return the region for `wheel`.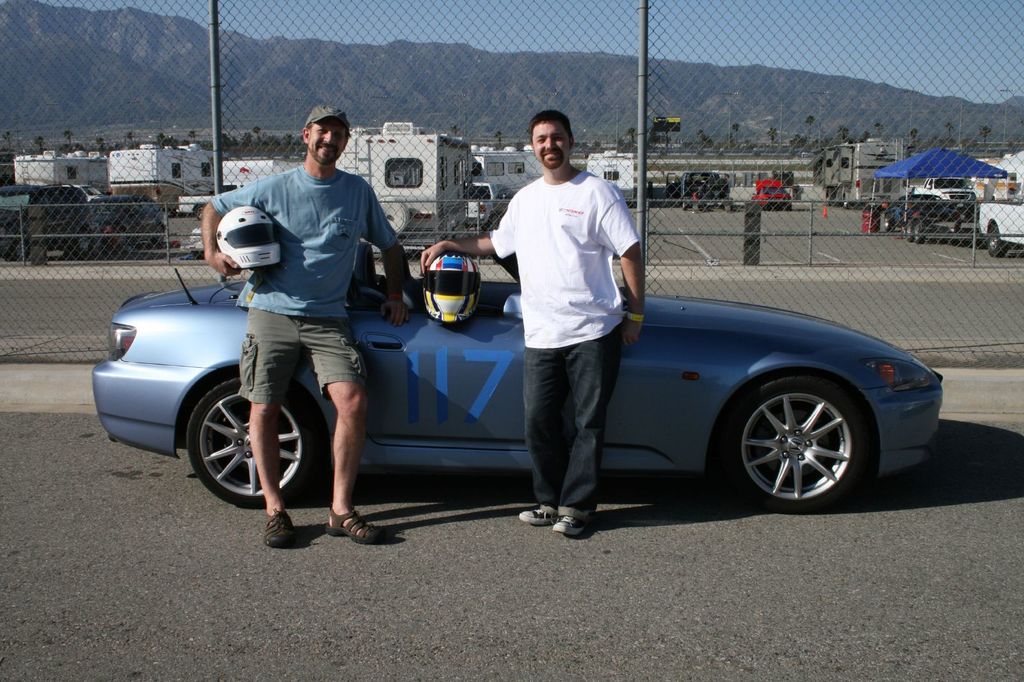
box=[76, 232, 92, 253].
